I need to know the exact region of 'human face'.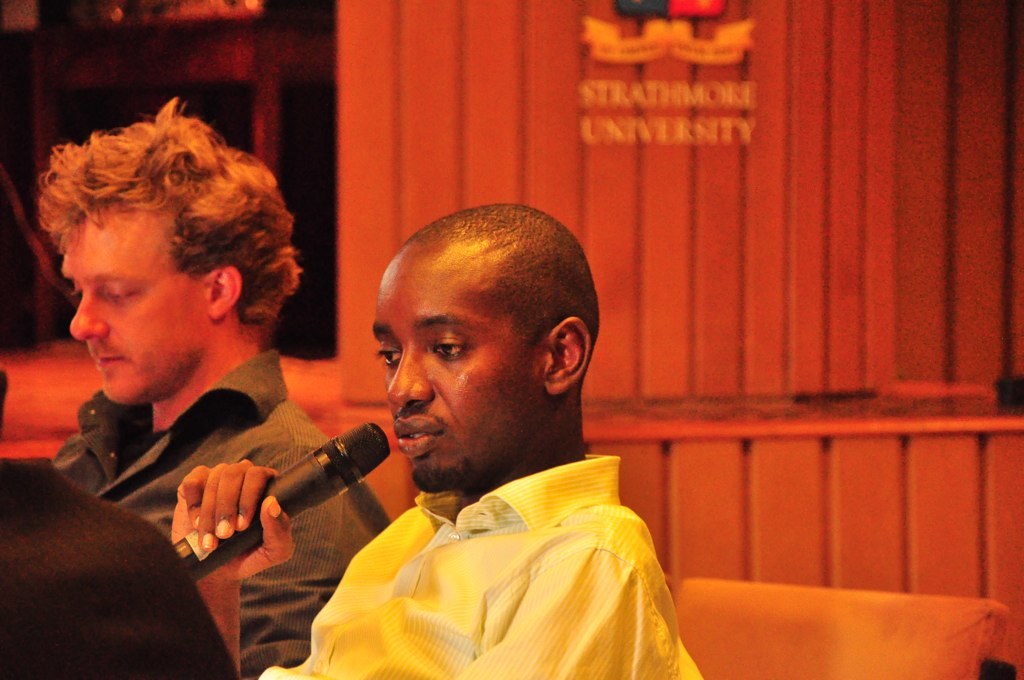
Region: {"left": 371, "top": 268, "right": 545, "bottom": 493}.
